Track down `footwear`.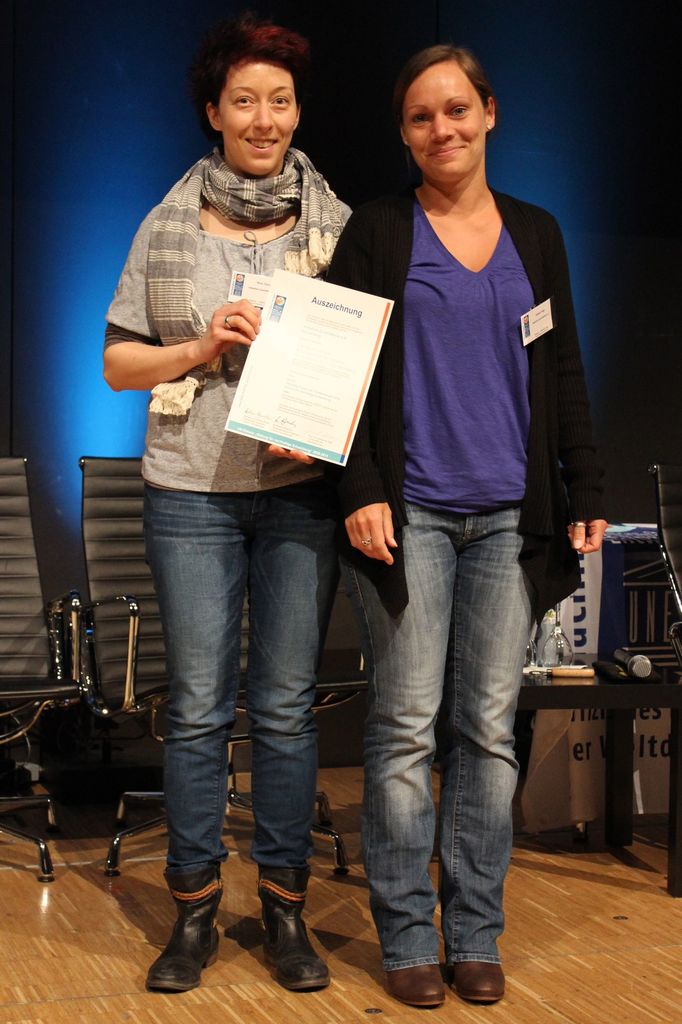
Tracked to BBox(252, 889, 328, 1000).
